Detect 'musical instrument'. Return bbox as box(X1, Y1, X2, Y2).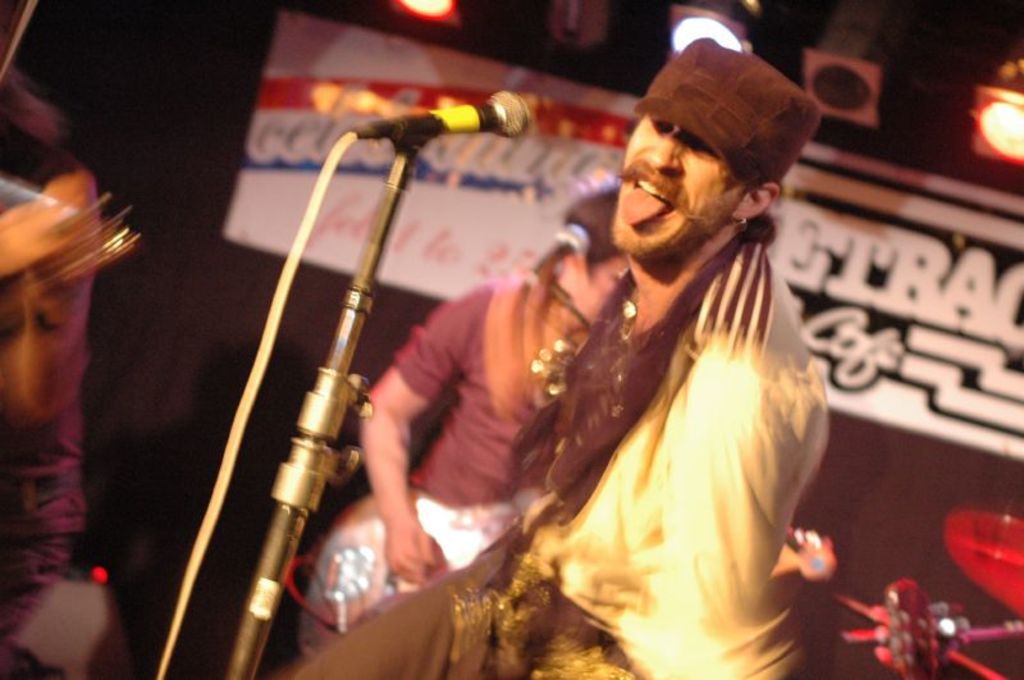
box(850, 567, 965, 679).
